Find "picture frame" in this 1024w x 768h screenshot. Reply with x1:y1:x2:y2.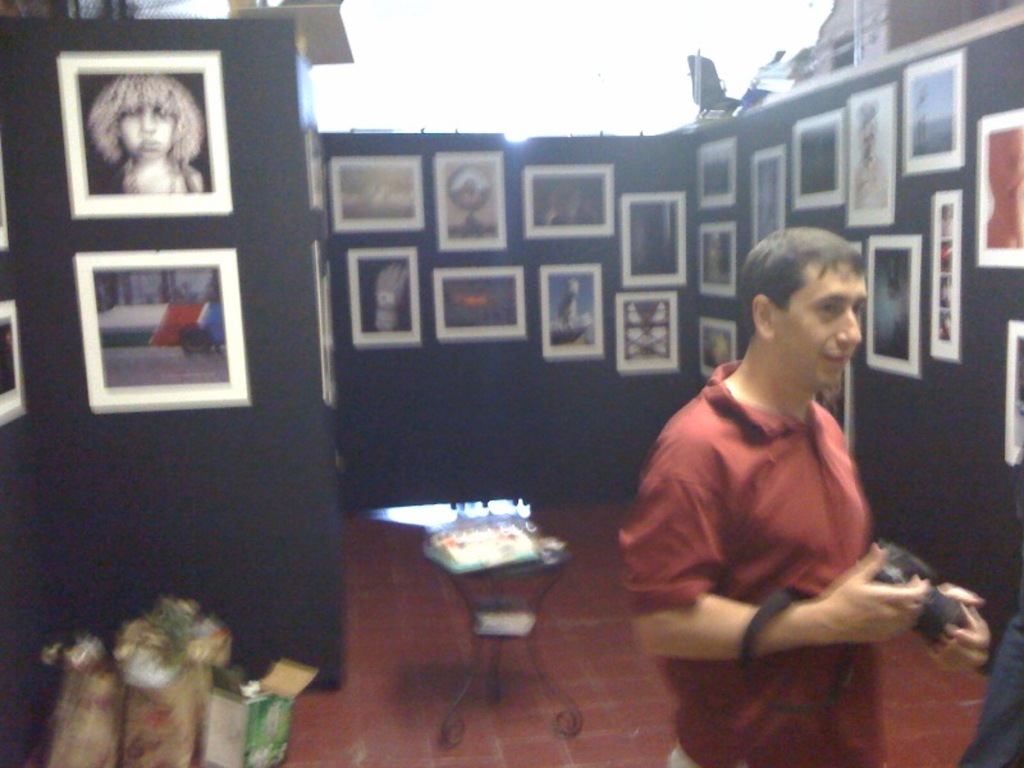
815:358:856:452.
